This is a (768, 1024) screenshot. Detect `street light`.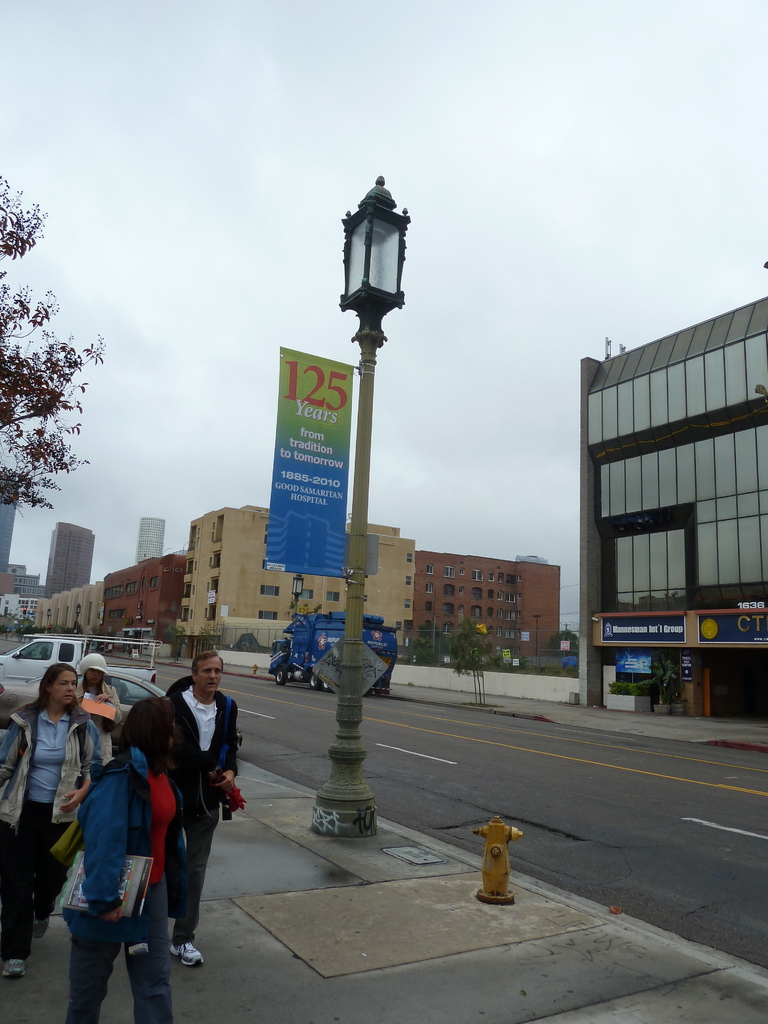
locate(531, 612, 541, 660).
